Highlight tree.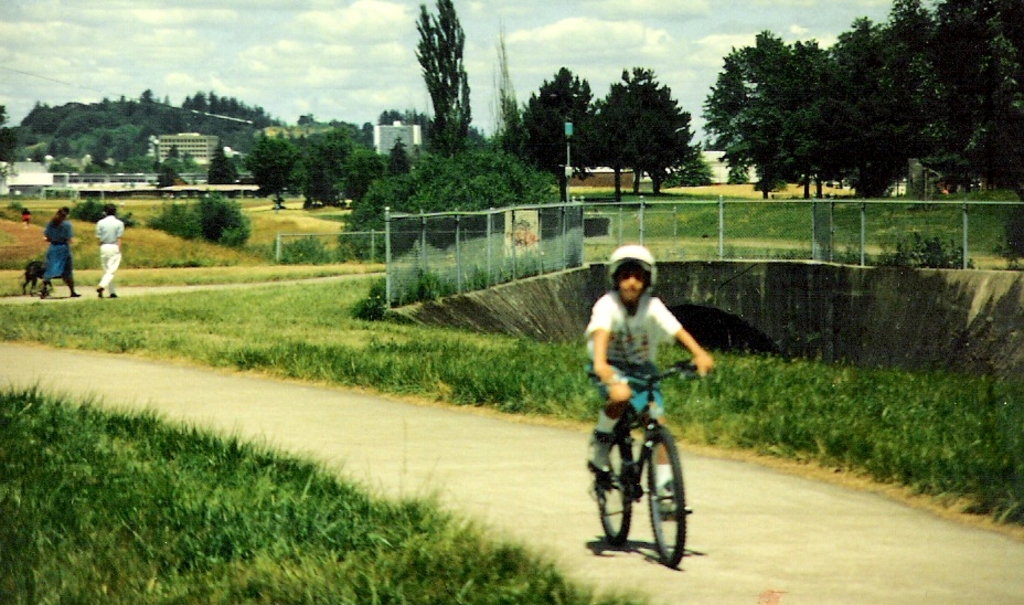
Highlighted region: select_region(413, 0, 479, 142).
